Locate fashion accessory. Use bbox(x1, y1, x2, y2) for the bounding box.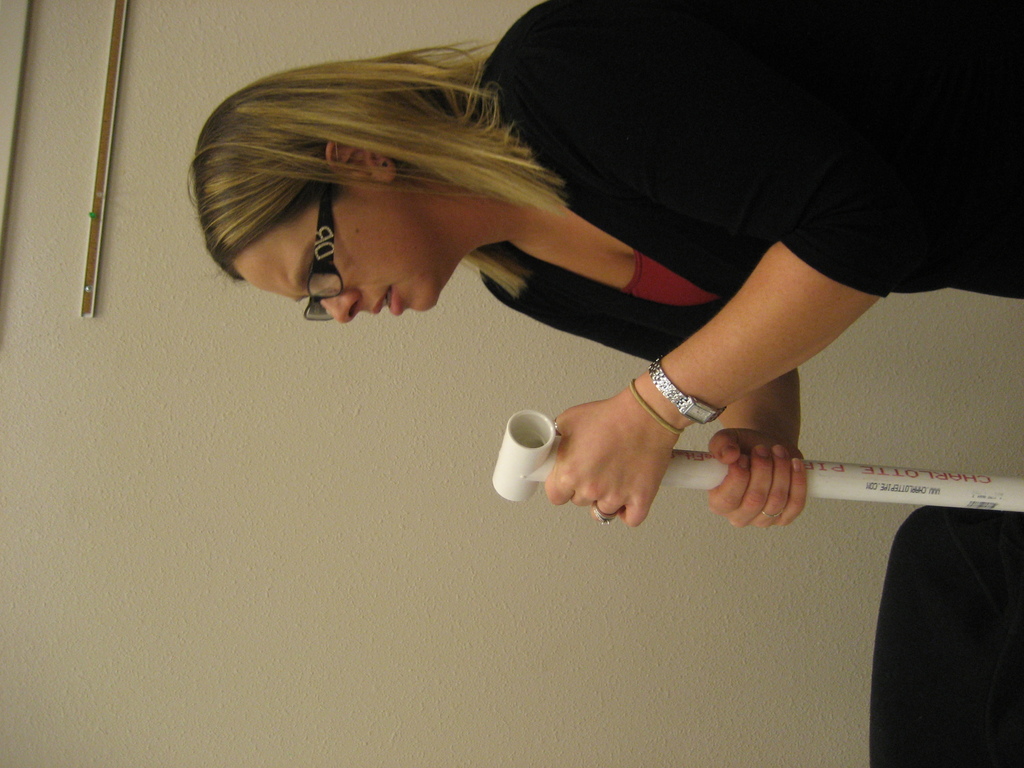
bbox(652, 353, 725, 424).
